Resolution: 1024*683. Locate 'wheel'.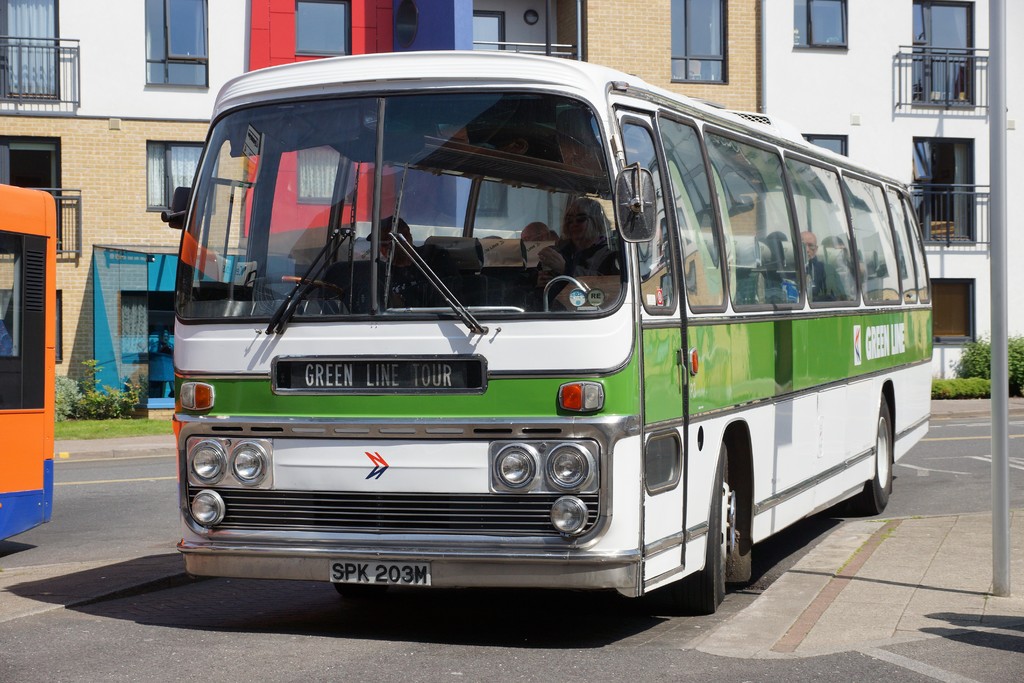
bbox=[675, 440, 738, 611].
